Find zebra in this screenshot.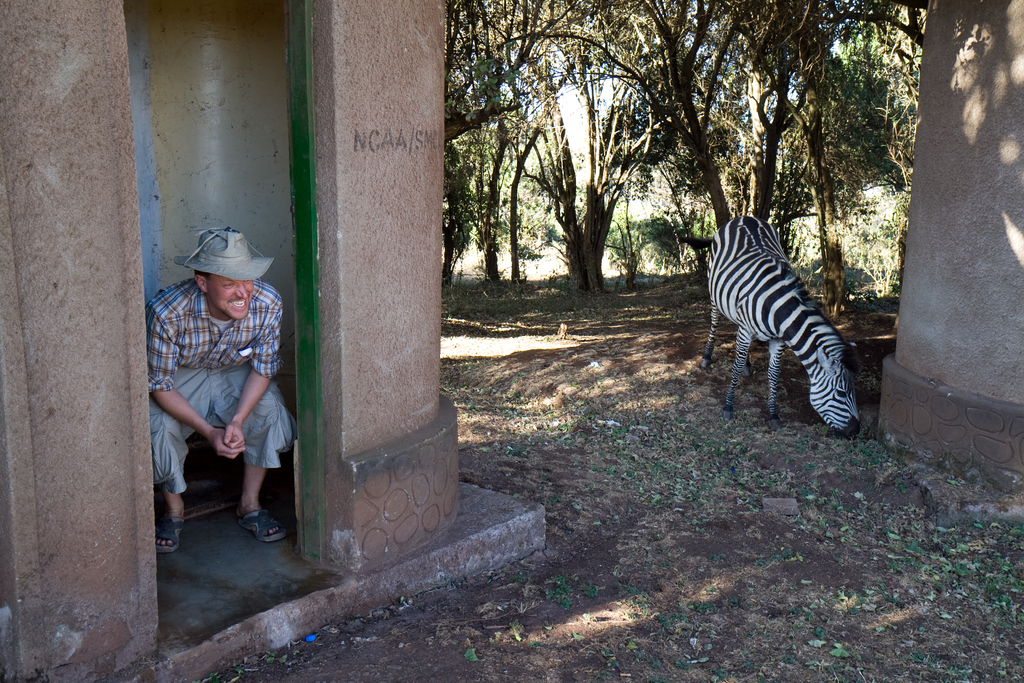
The bounding box for zebra is (676, 215, 861, 444).
